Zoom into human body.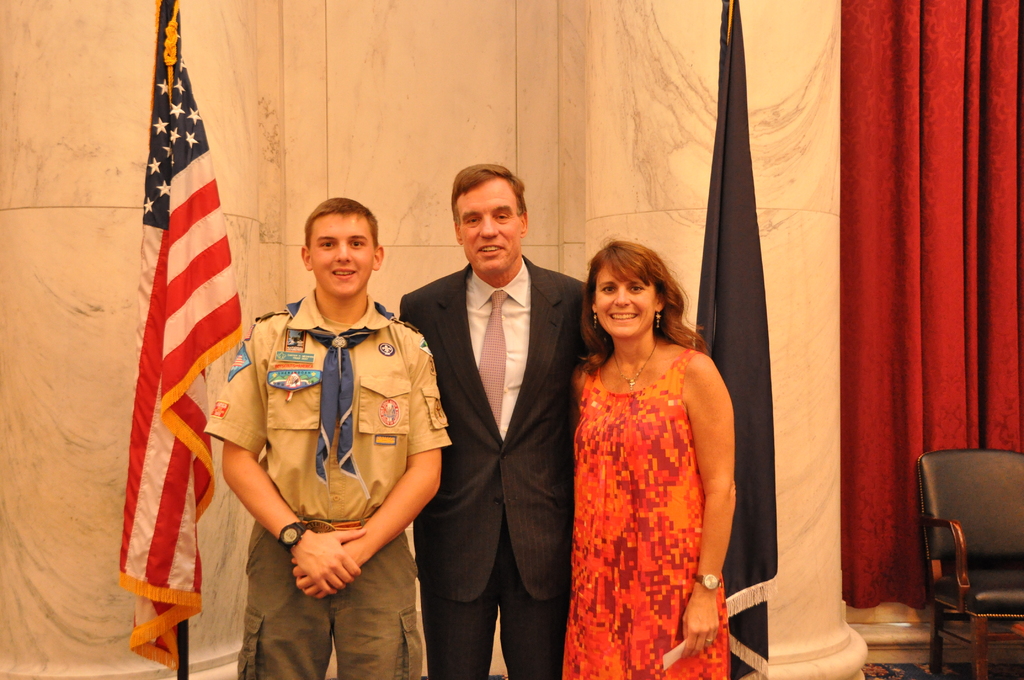
Zoom target: crop(399, 164, 589, 679).
